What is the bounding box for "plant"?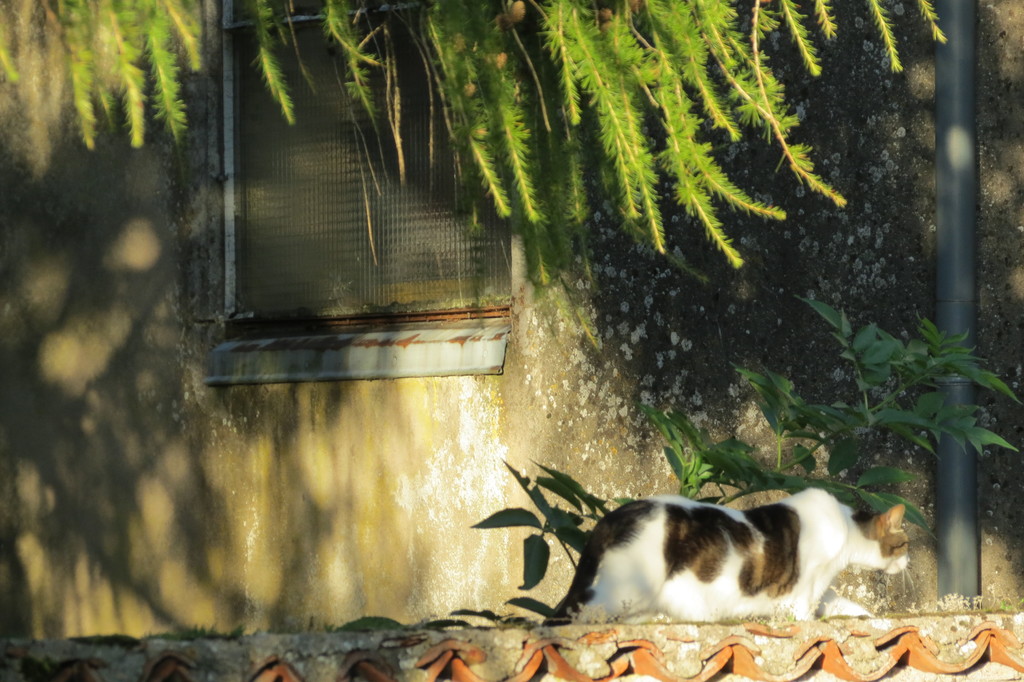
496, 291, 1014, 549.
